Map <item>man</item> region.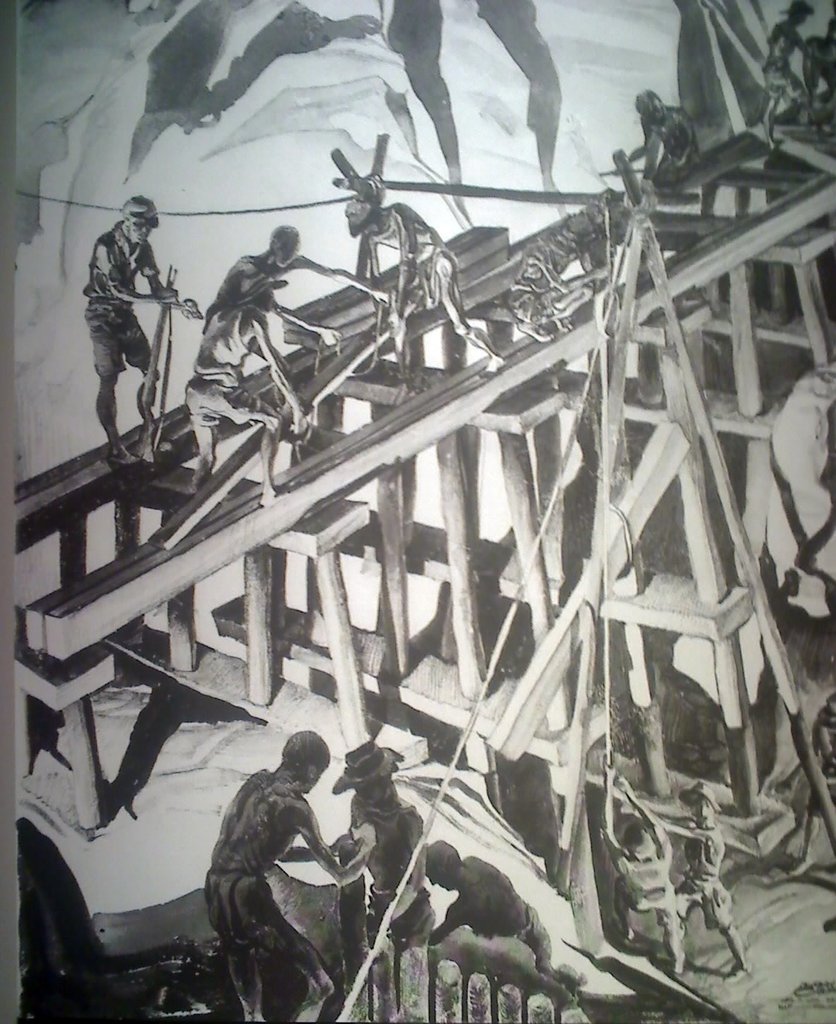
Mapped to 339 199 504 378.
